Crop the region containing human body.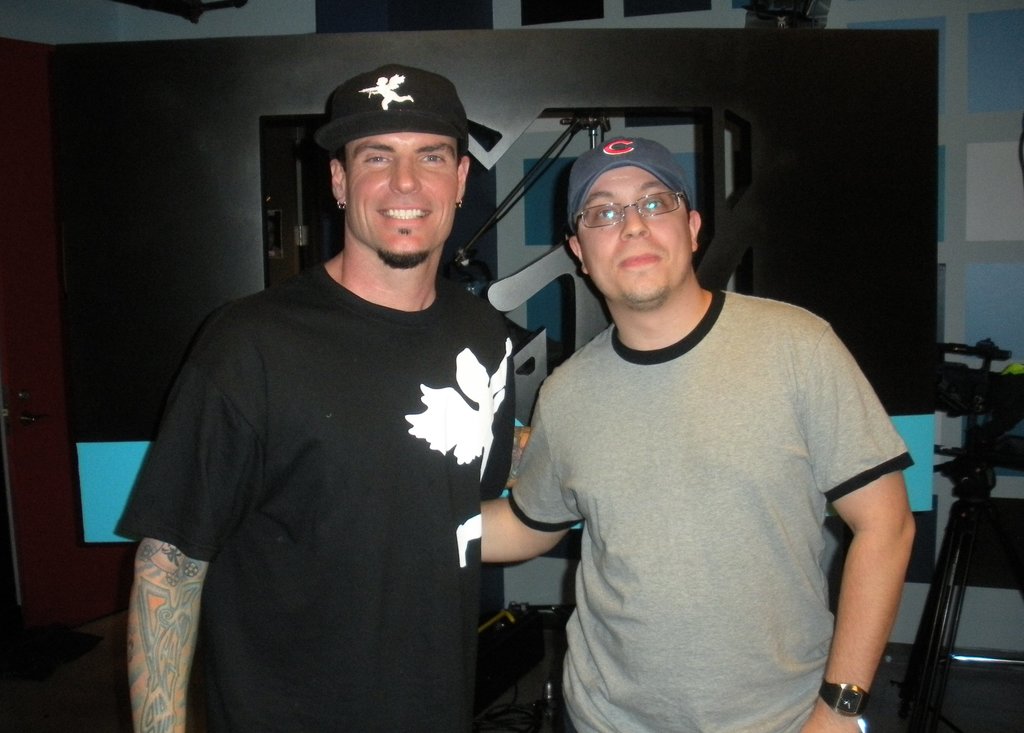
Crop region: (x1=113, y1=51, x2=547, y2=729).
